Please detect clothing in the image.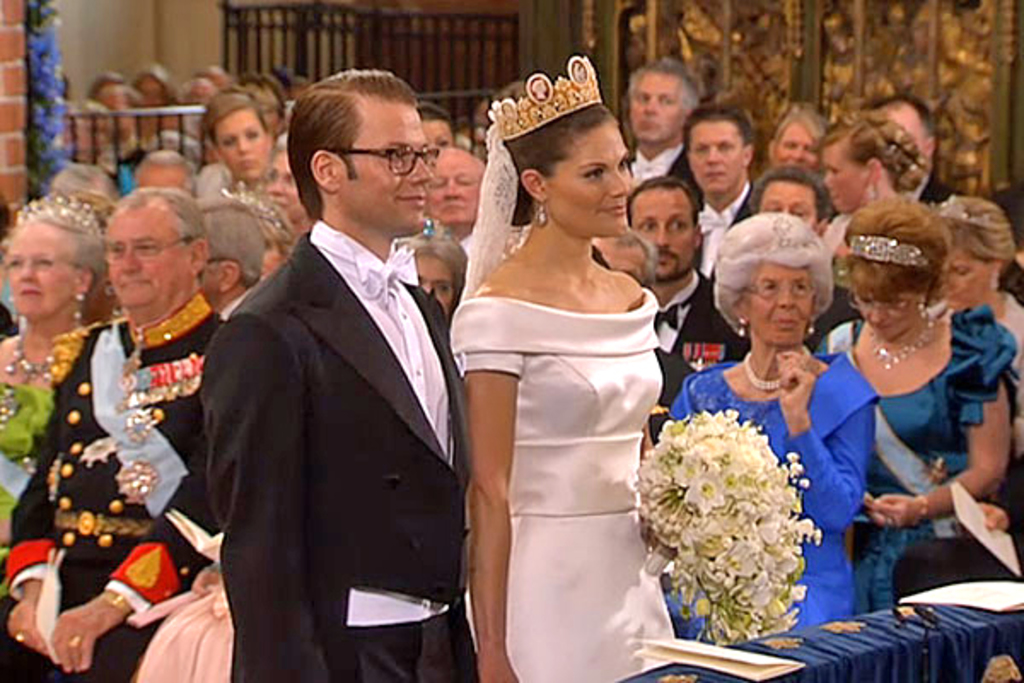
bbox(191, 220, 515, 681).
